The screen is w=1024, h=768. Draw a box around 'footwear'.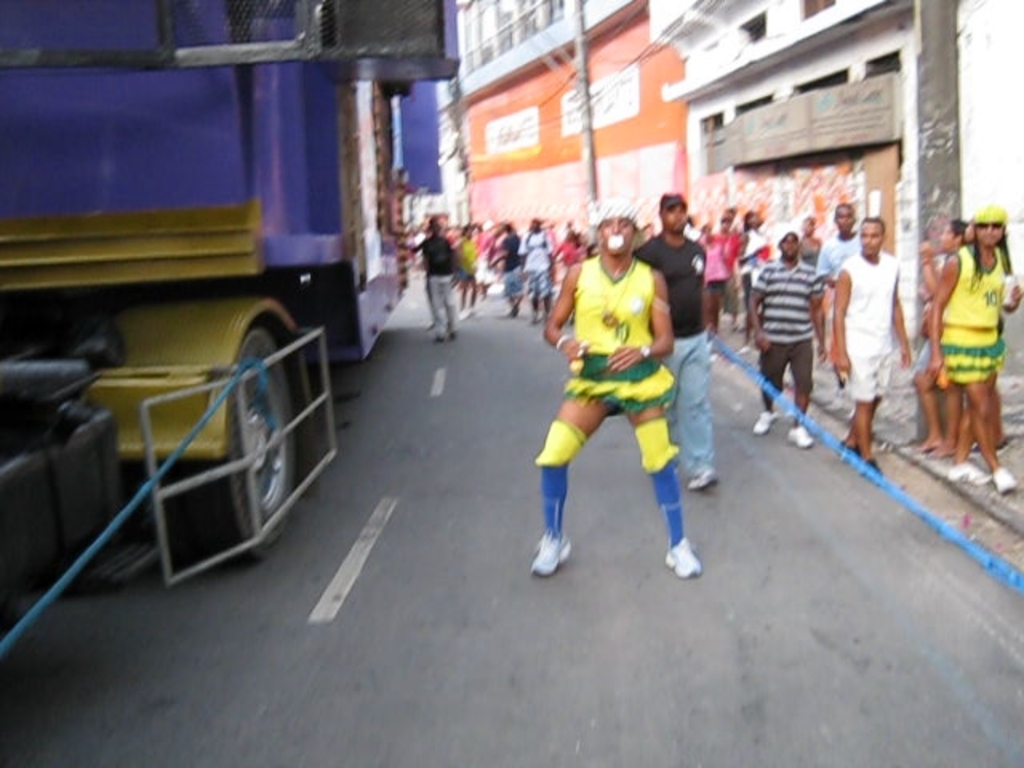
region(528, 534, 573, 574).
